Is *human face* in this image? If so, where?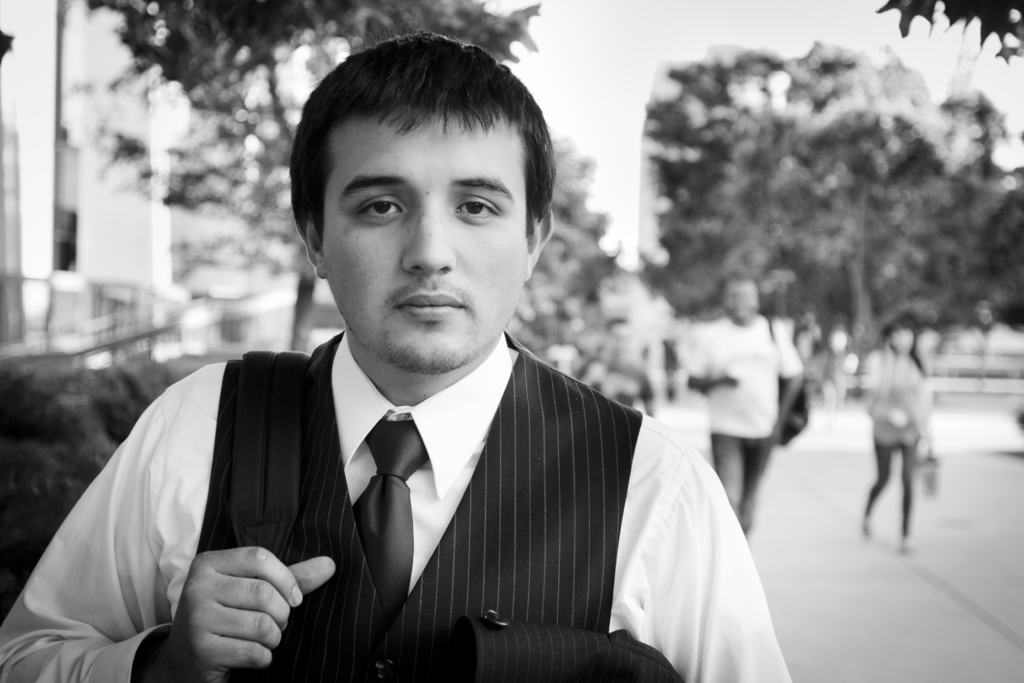
Yes, at {"x1": 314, "y1": 106, "x2": 533, "y2": 388}.
